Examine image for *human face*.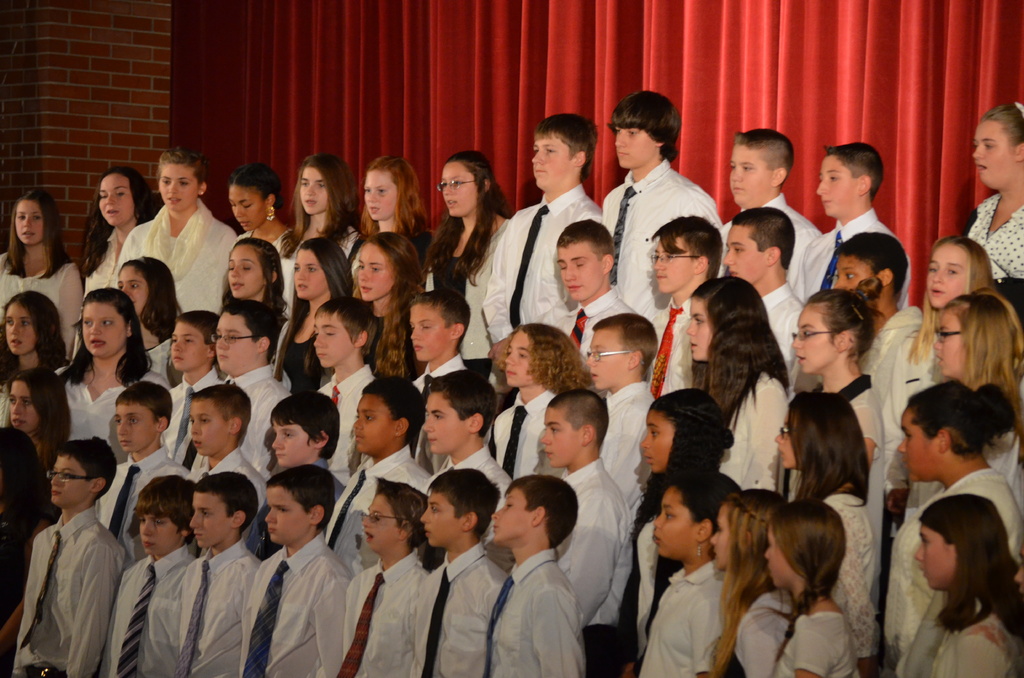
Examination result: pyautogui.locateOnScreen(171, 322, 205, 369).
